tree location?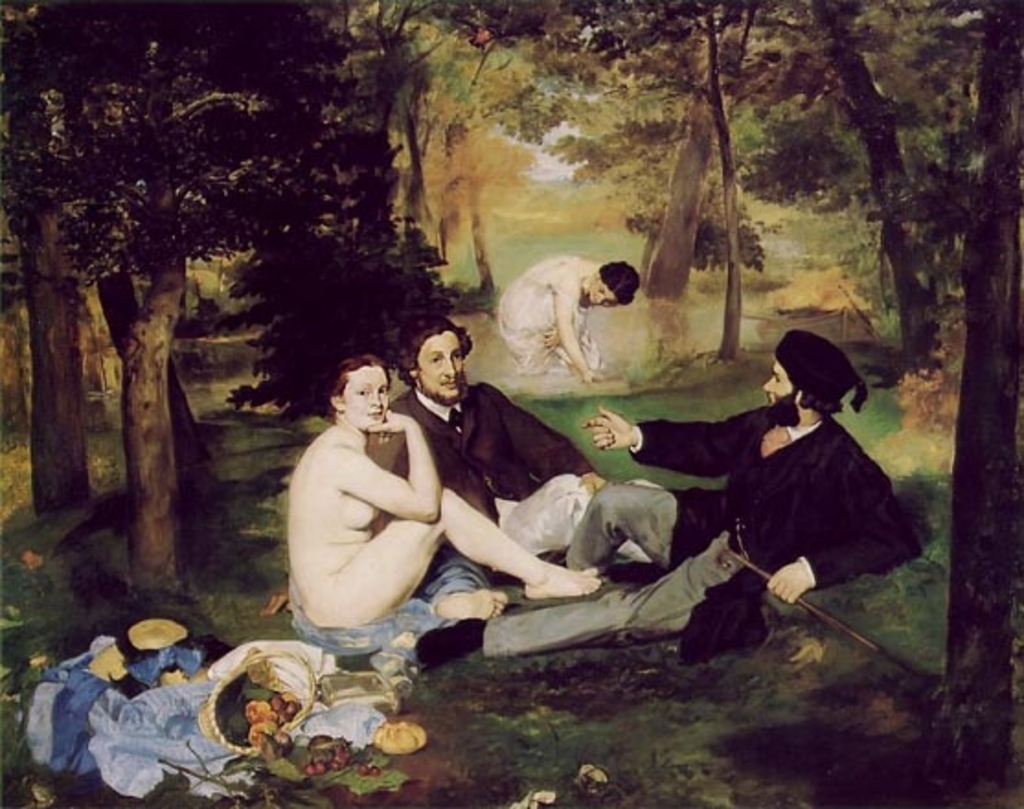
[left=445, top=0, right=798, bottom=368]
